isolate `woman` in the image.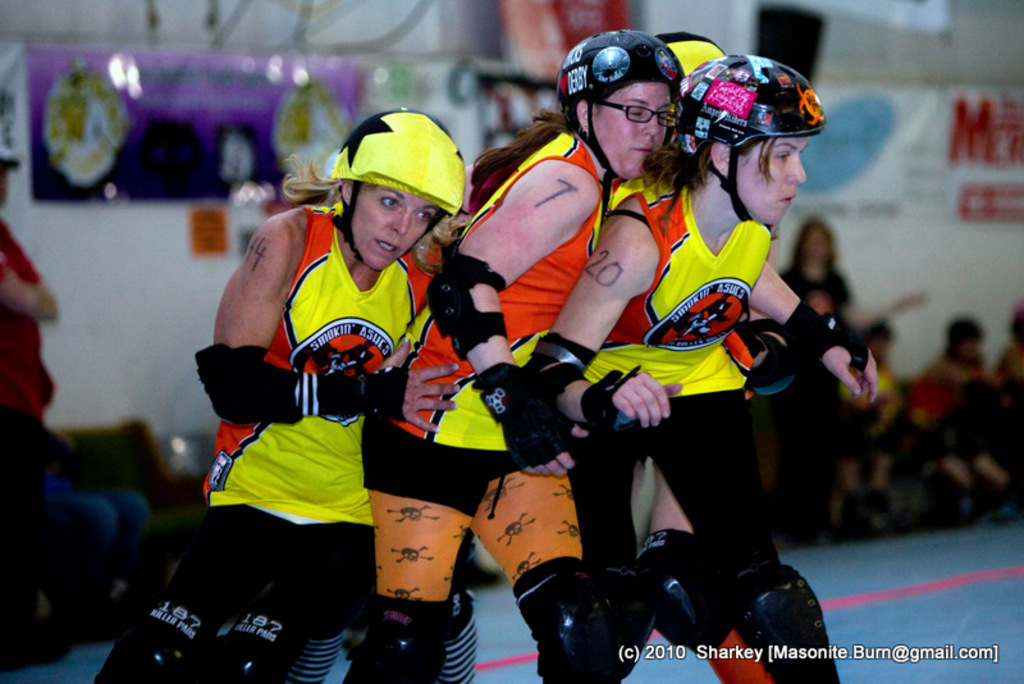
Isolated region: <region>760, 209, 864, 534</region>.
